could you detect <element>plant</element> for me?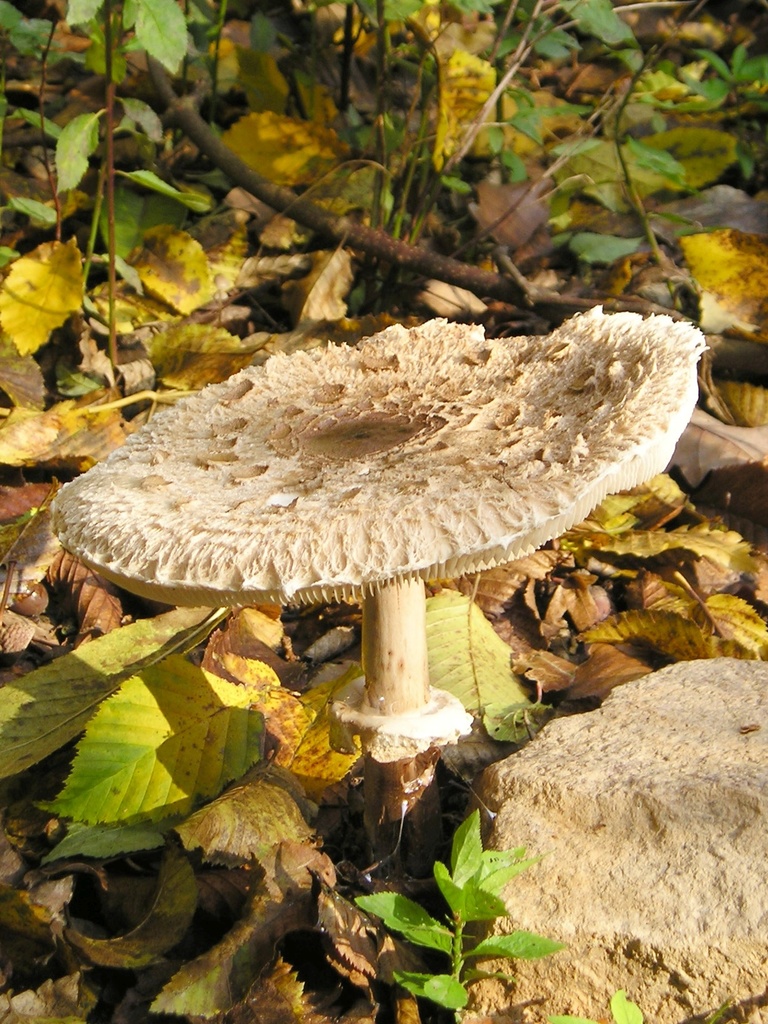
Detection result: crop(345, 798, 557, 1023).
